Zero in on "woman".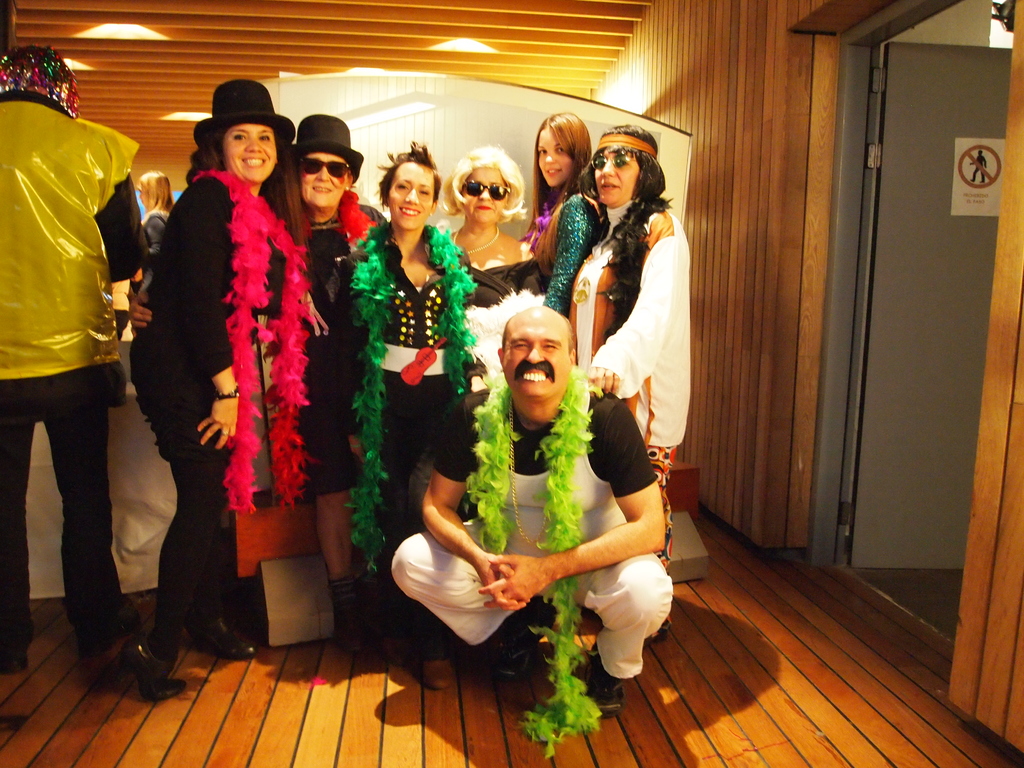
Zeroed in: BBox(291, 113, 390, 602).
